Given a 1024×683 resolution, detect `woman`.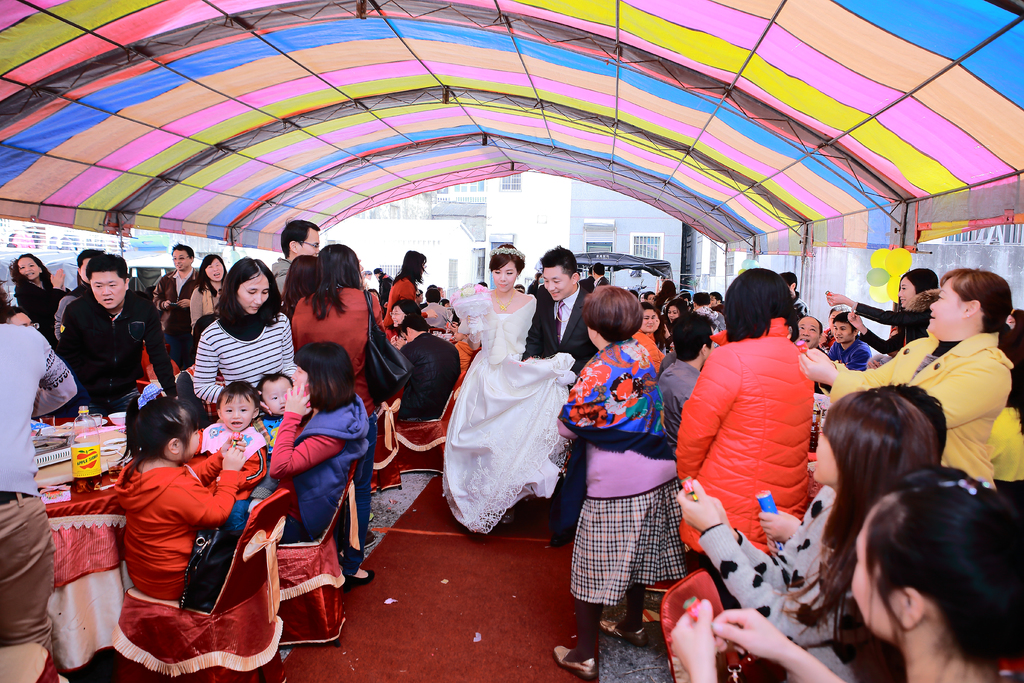
[448, 260, 571, 545].
